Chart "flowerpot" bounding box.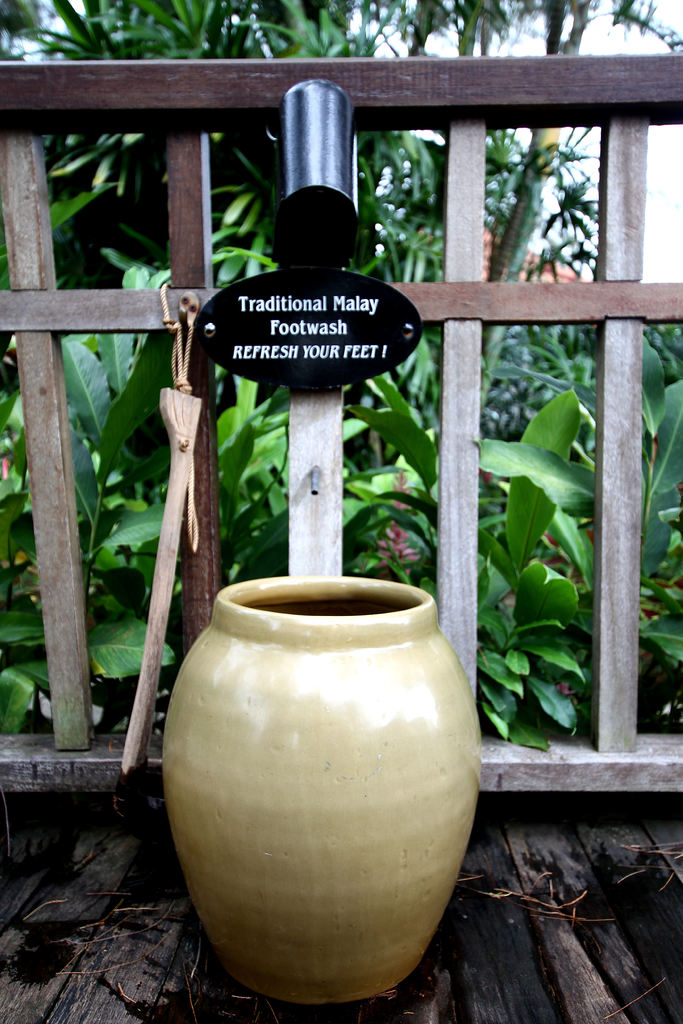
Charted: 162 564 482 1007.
